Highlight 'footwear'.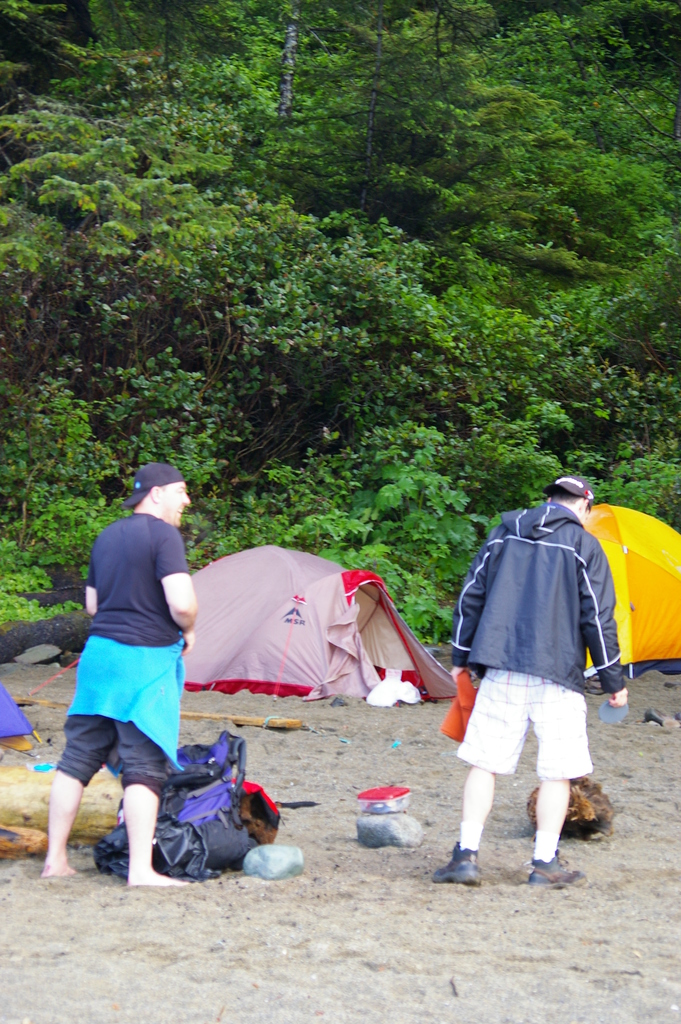
Highlighted region: 431, 838, 480, 885.
